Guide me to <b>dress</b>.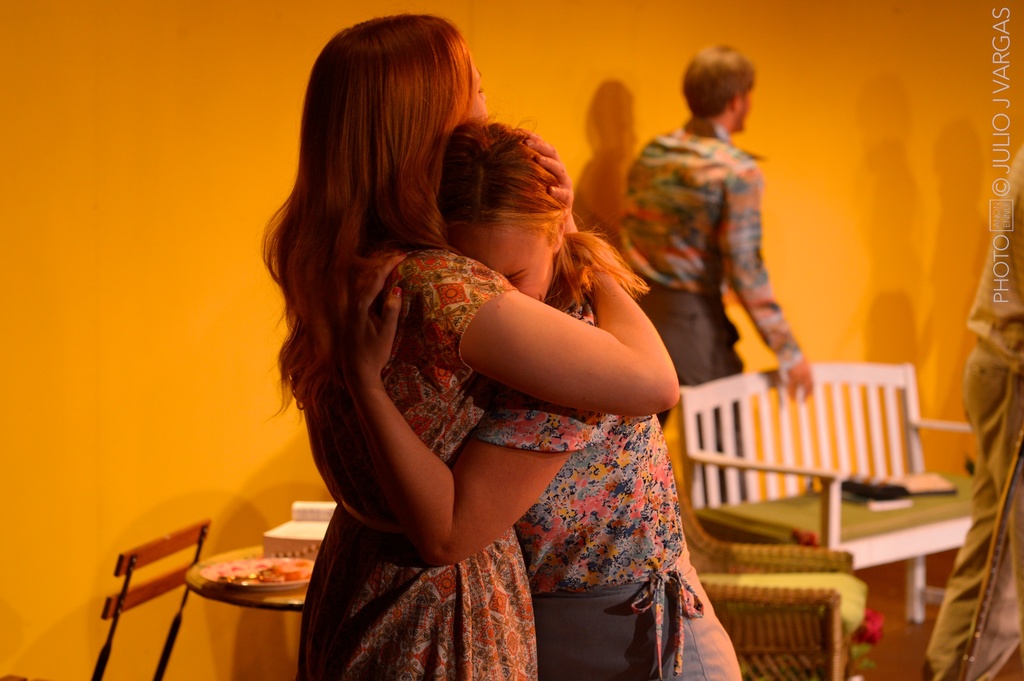
Guidance: (472, 287, 740, 680).
